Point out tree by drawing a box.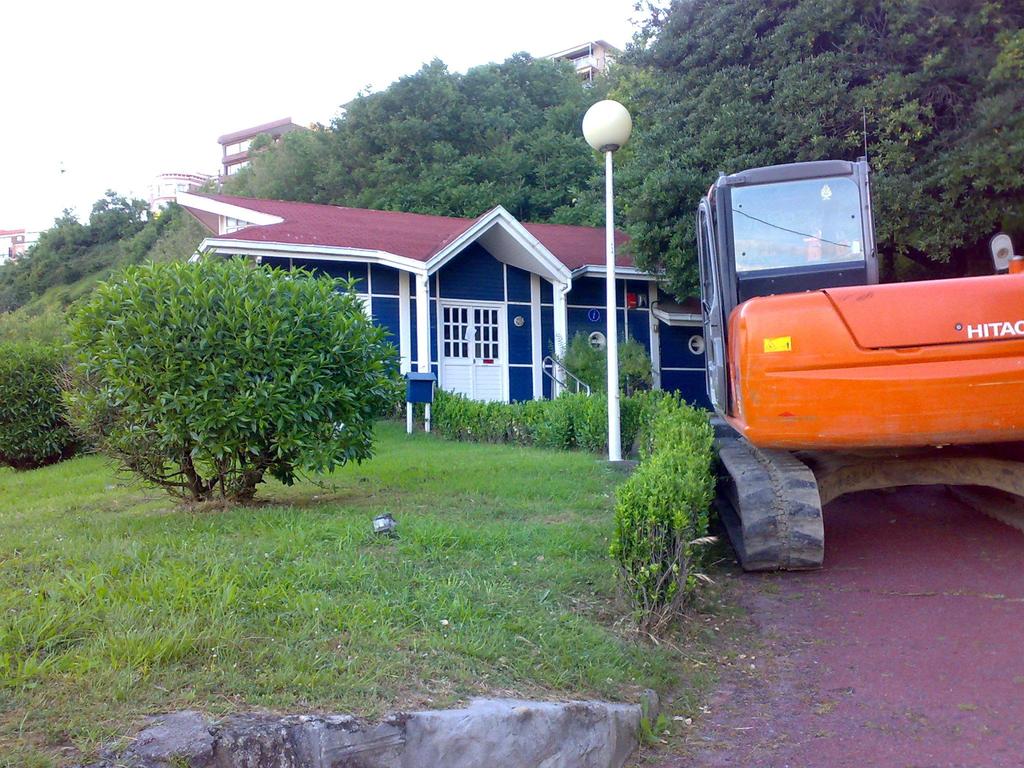
58:249:405:503.
